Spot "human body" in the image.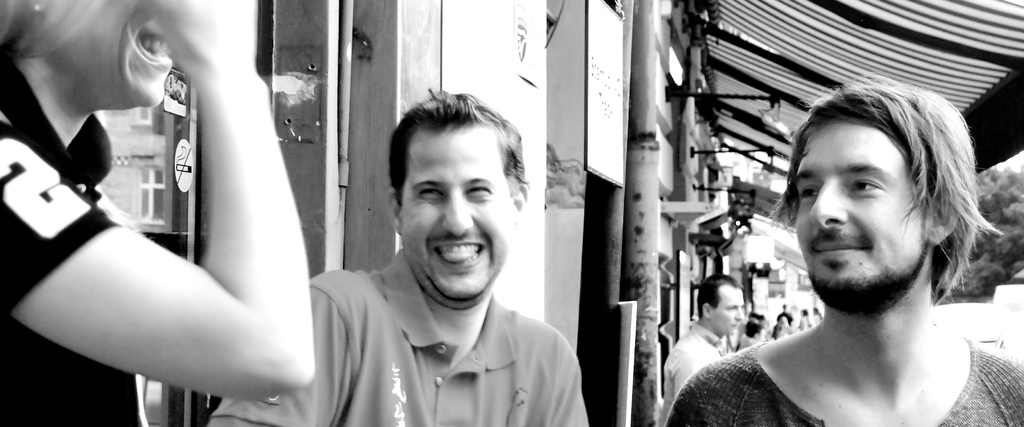
"human body" found at {"left": 0, "top": 0, "right": 314, "bottom": 426}.
